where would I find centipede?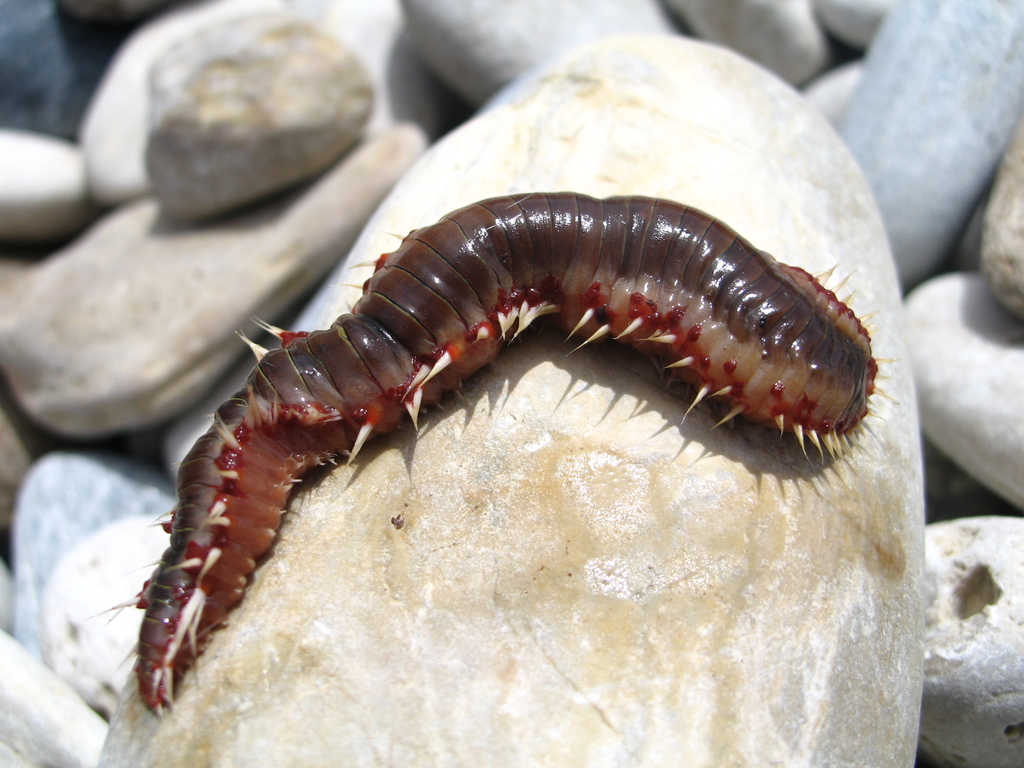
At BBox(92, 188, 897, 714).
